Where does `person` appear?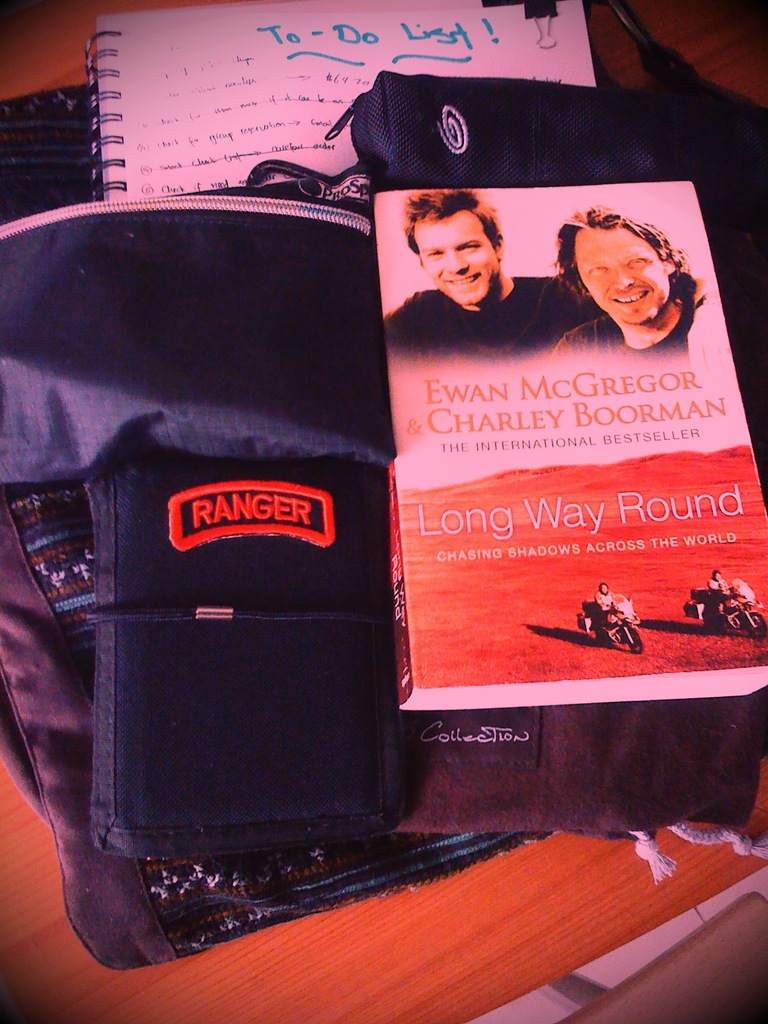
Appears at detection(394, 182, 554, 347).
